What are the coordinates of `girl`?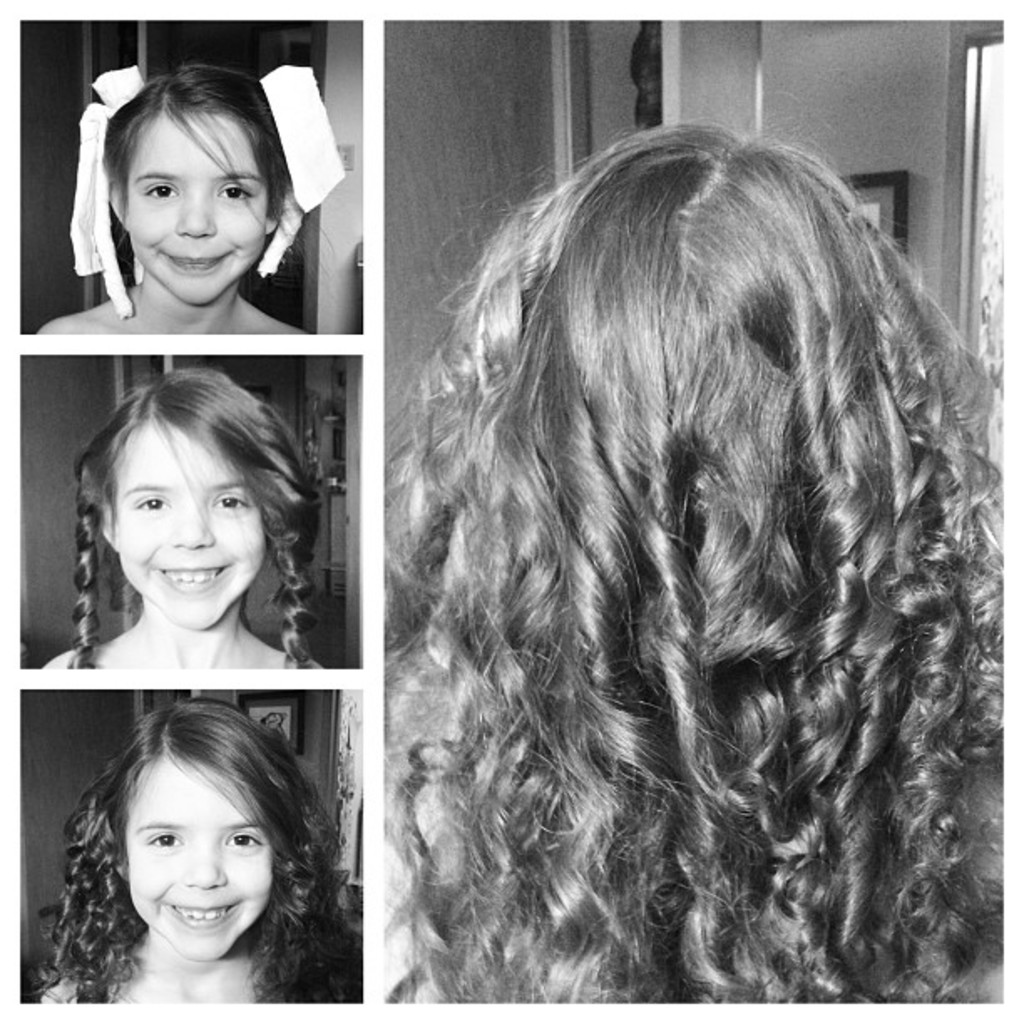
35/706/363/1006.
